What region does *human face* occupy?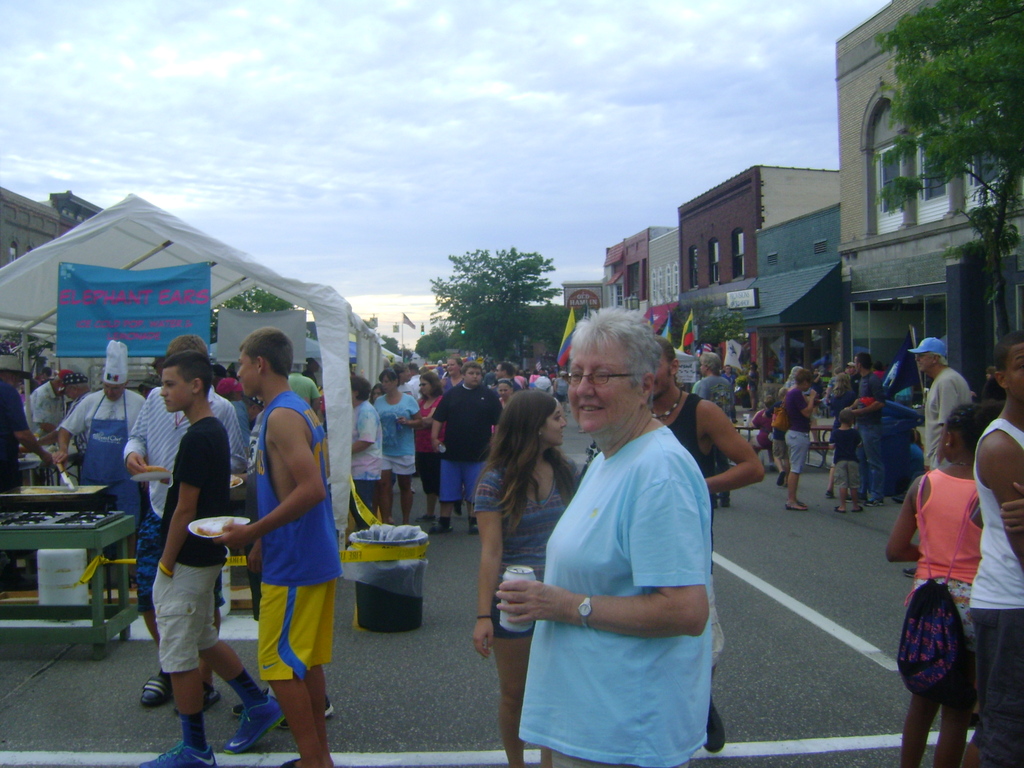
<region>445, 359, 457, 373</region>.
